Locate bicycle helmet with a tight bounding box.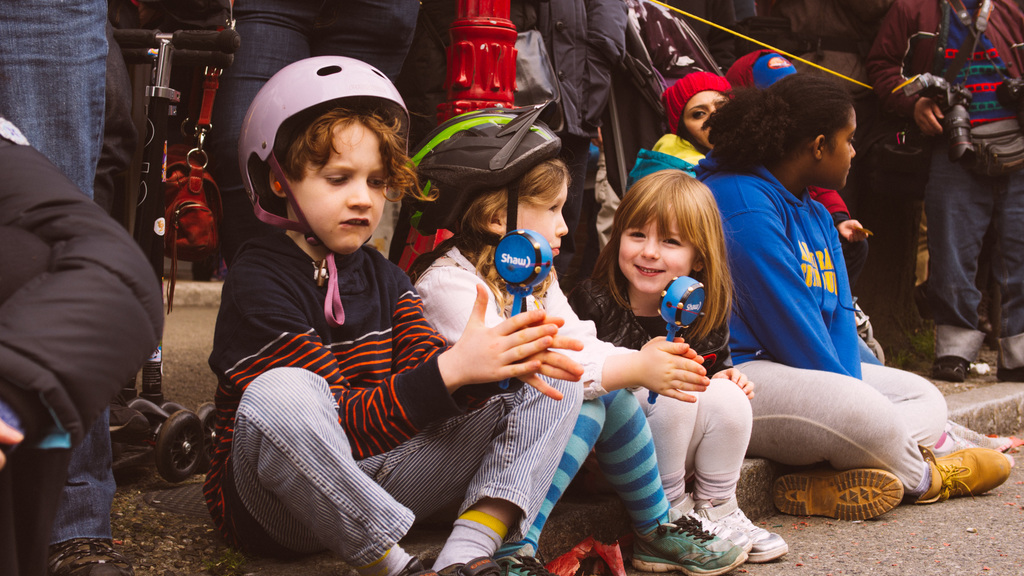
412/103/565/243.
